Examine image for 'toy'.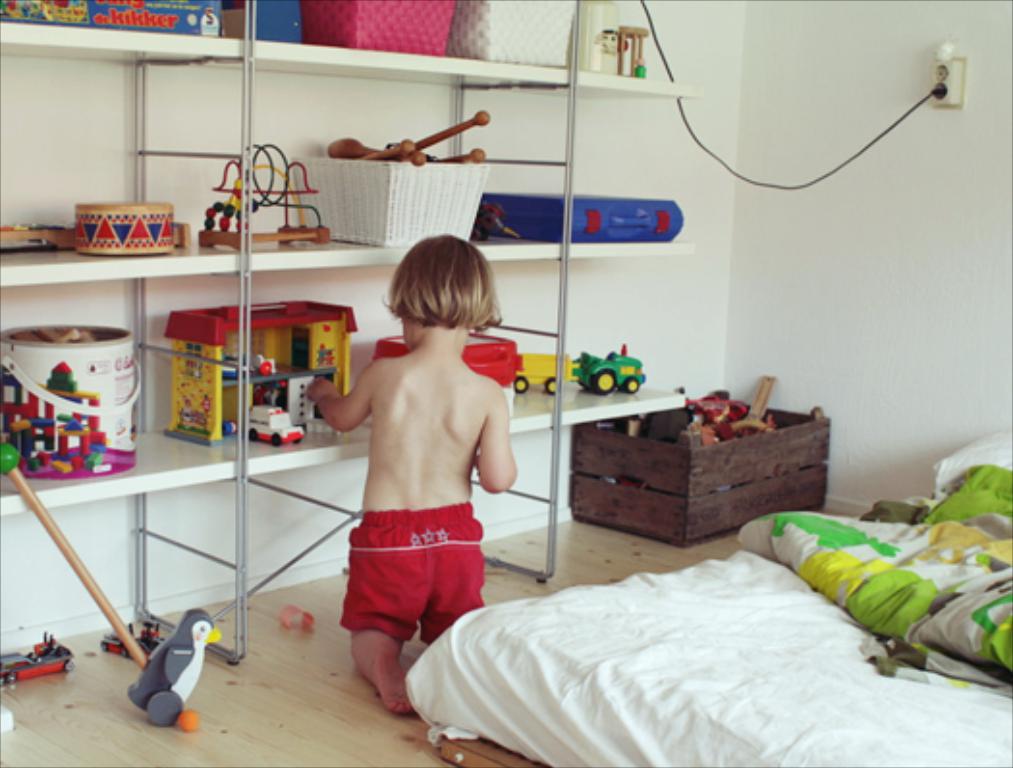
Examination result: <box>129,608,220,727</box>.
